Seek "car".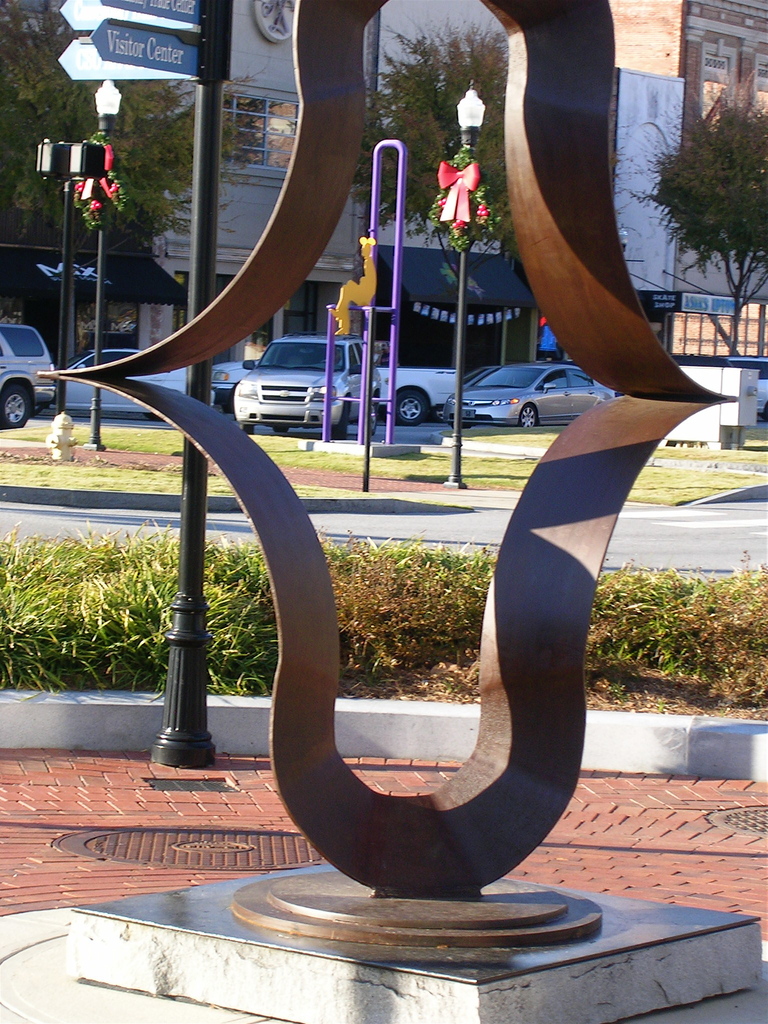
box=[442, 362, 614, 438].
